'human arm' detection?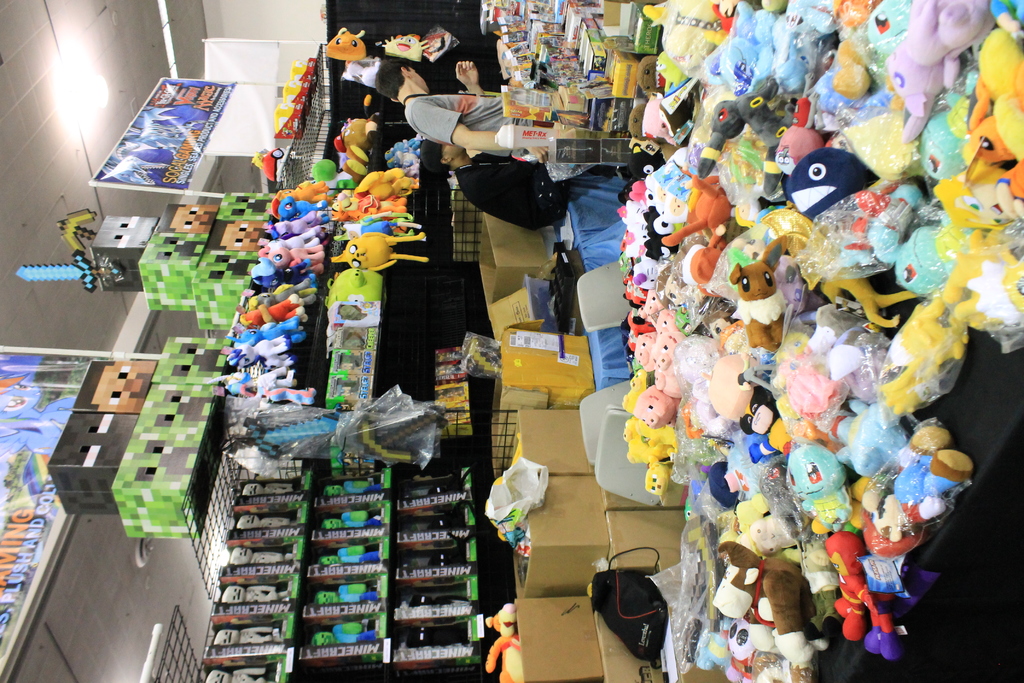
bbox(406, 92, 505, 164)
